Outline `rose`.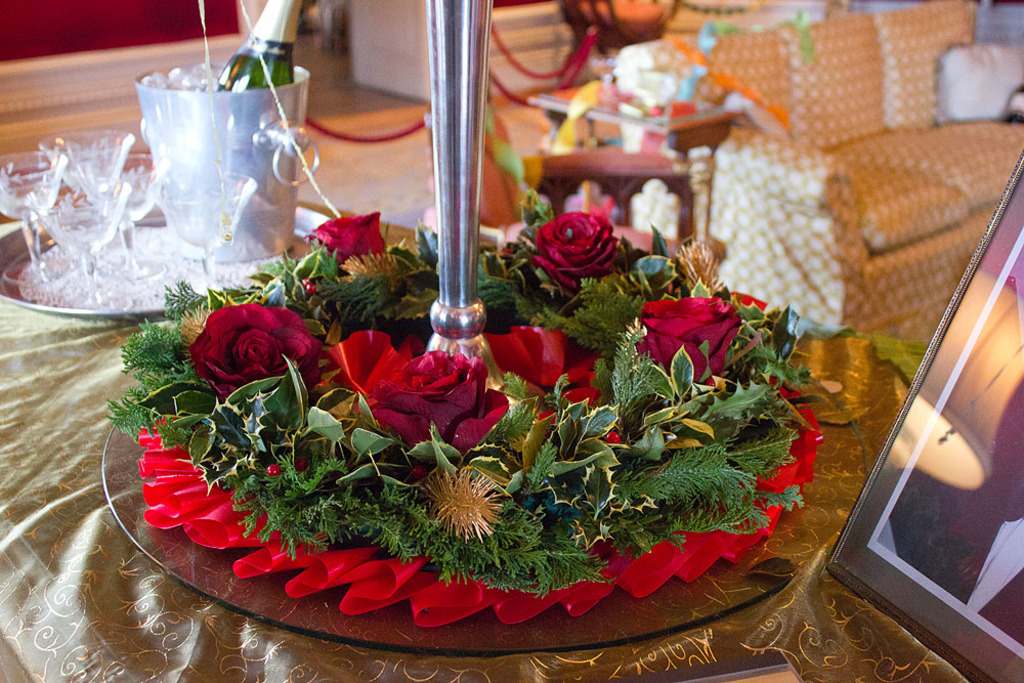
Outline: detection(635, 296, 741, 383).
